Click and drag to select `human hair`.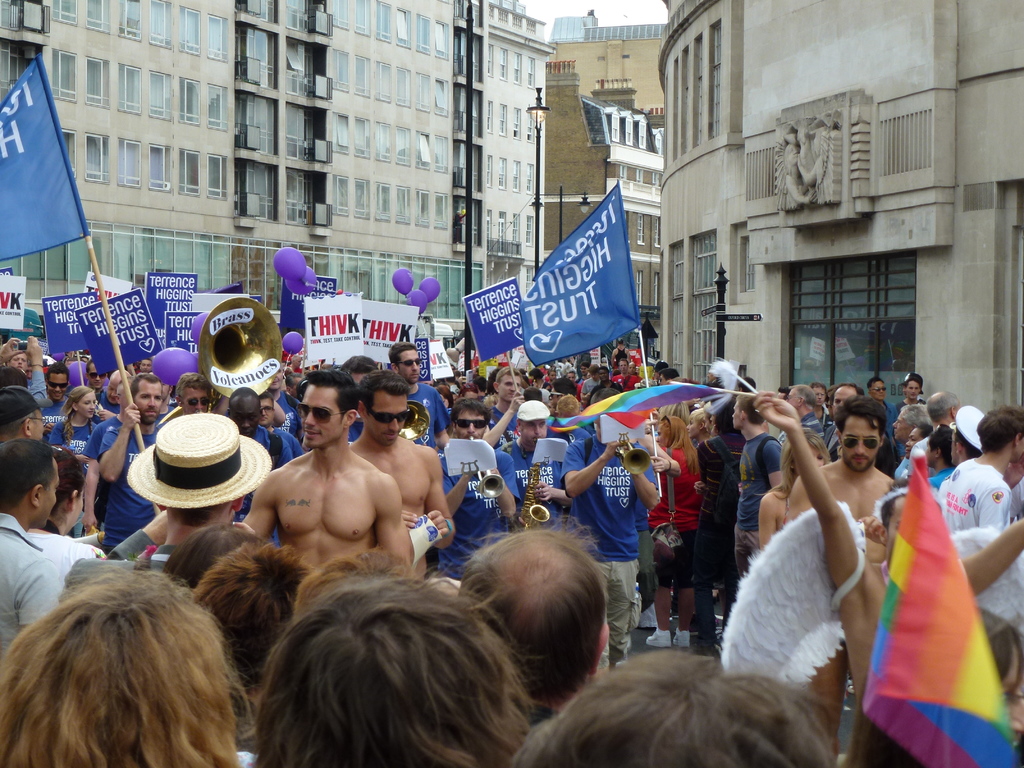
Selection: {"left": 812, "top": 380, "right": 826, "bottom": 399}.
